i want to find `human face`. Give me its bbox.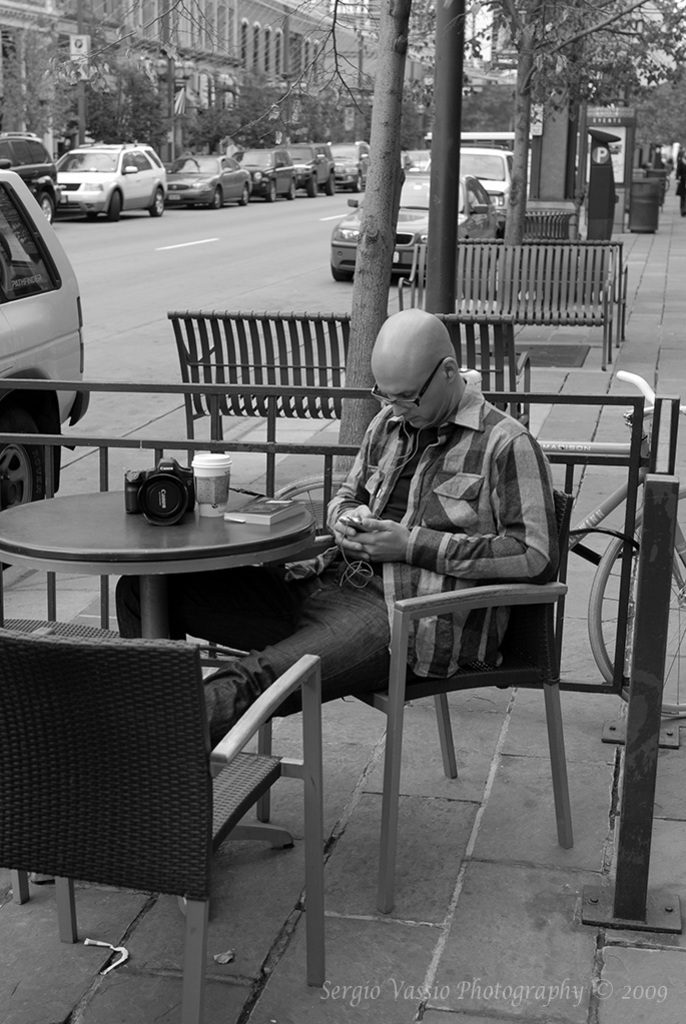
[368,354,443,434].
